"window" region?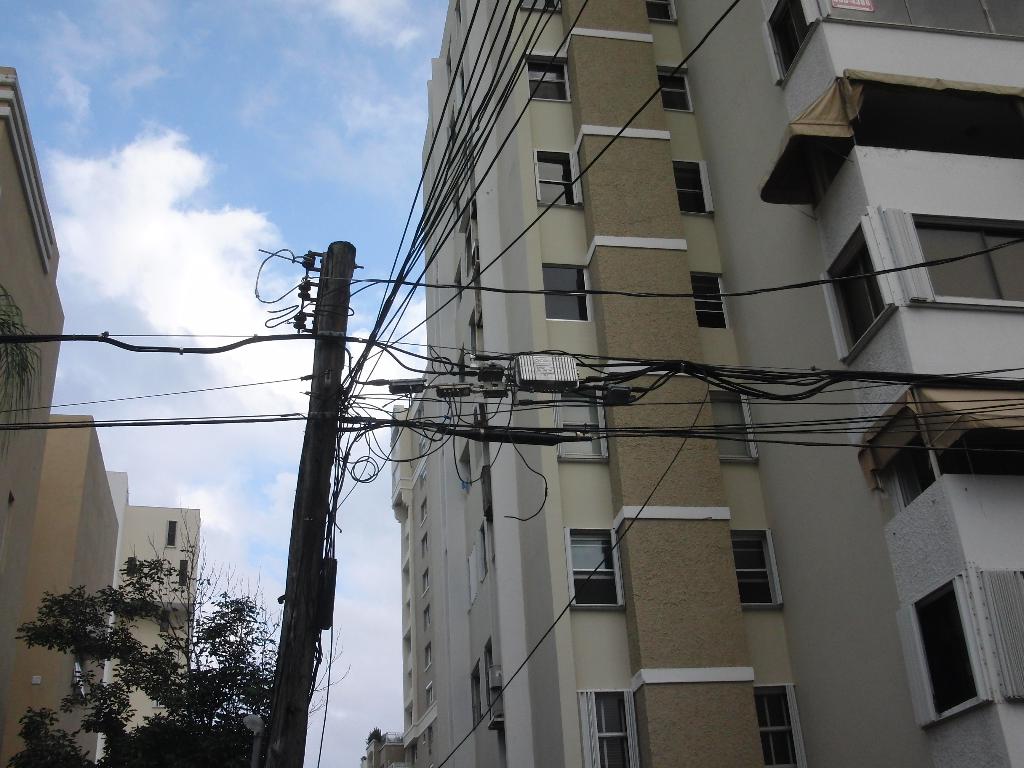
bbox=[817, 0, 1023, 41]
